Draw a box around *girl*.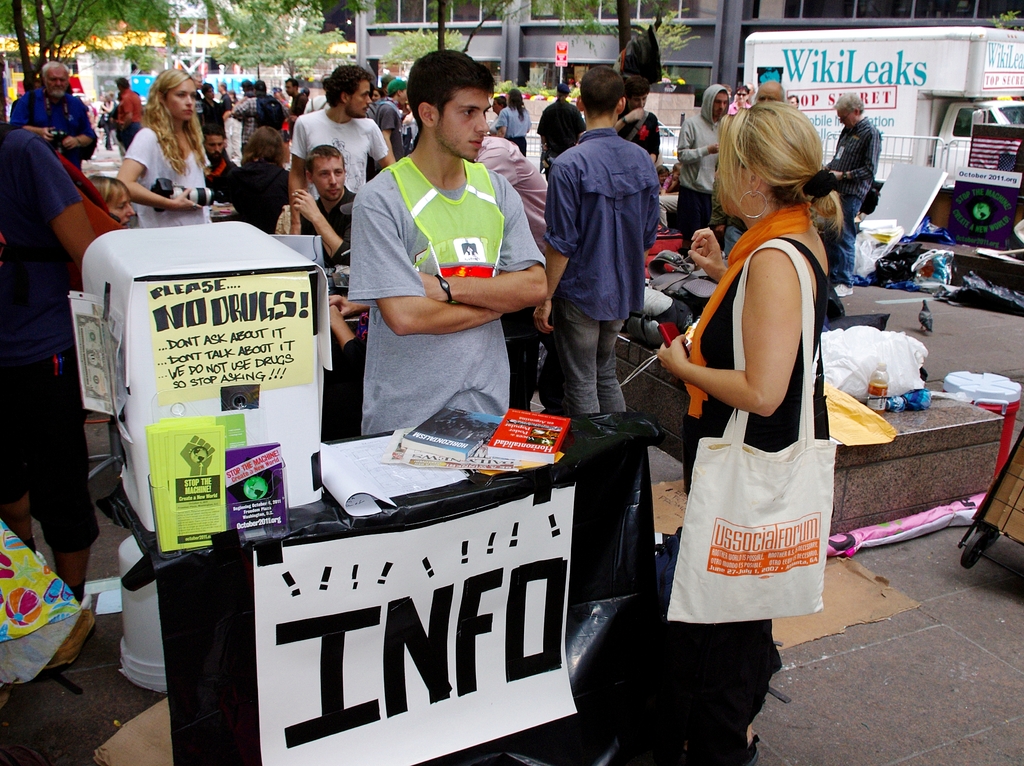
l=657, t=165, r=677, b=193.
